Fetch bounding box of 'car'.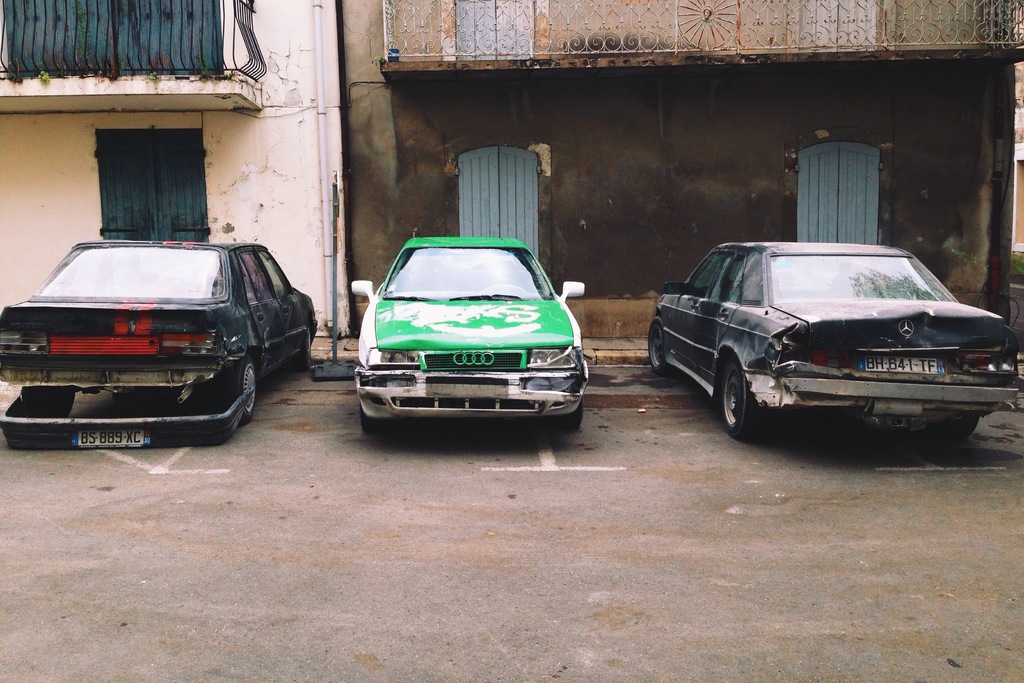
Bbox: detection(0, 236, 316, 442).
